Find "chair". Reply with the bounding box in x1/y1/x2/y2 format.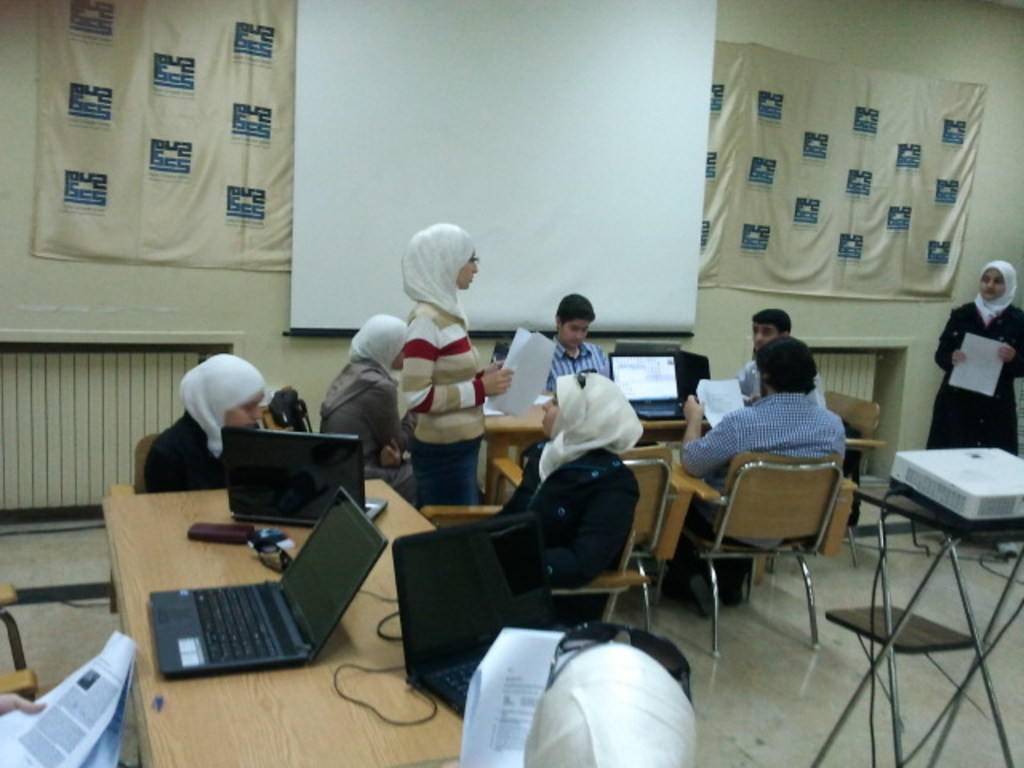
482/453/678/643.
